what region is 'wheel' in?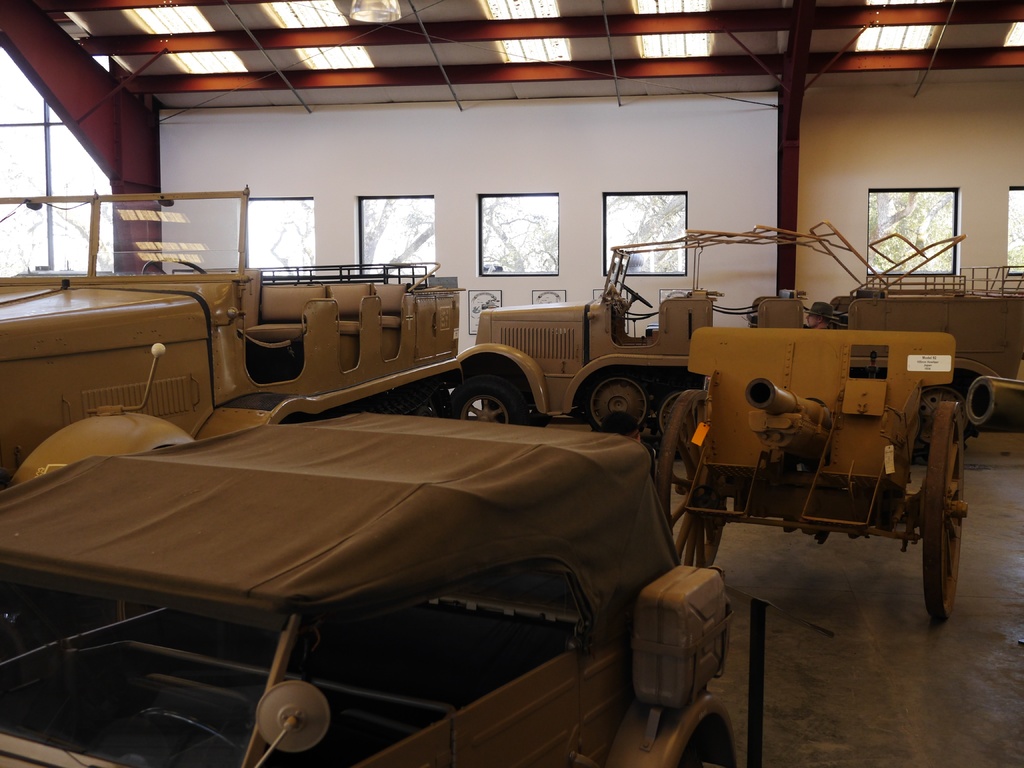
<region>452, 372, 526, 427</region>.
